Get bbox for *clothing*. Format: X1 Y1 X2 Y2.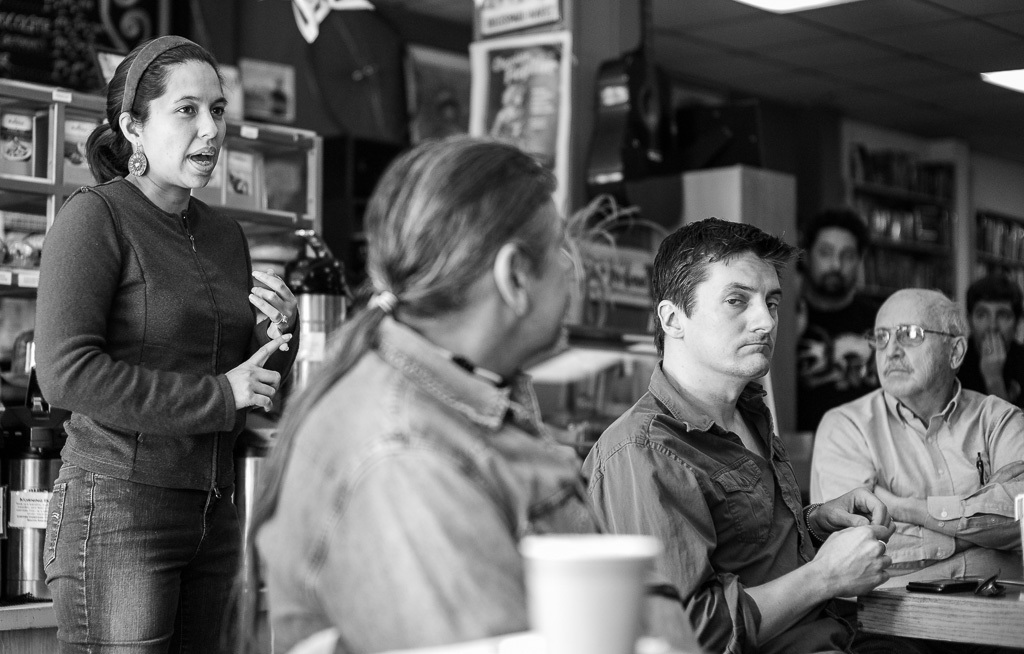
793 285 889 434.
